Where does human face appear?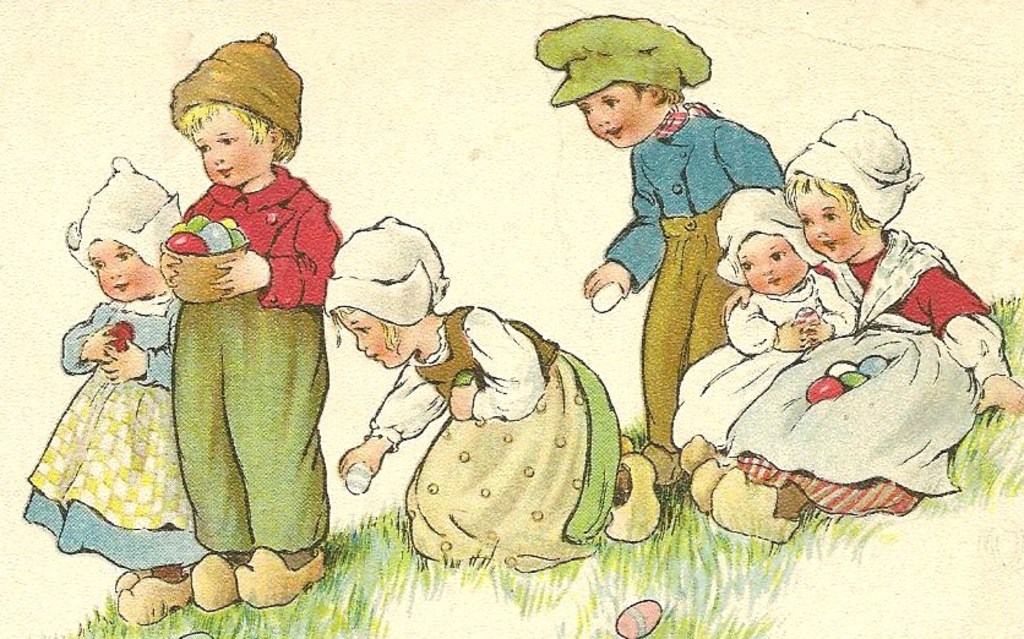
Appears at (left=338, top=308, right=415, bottom=368).
